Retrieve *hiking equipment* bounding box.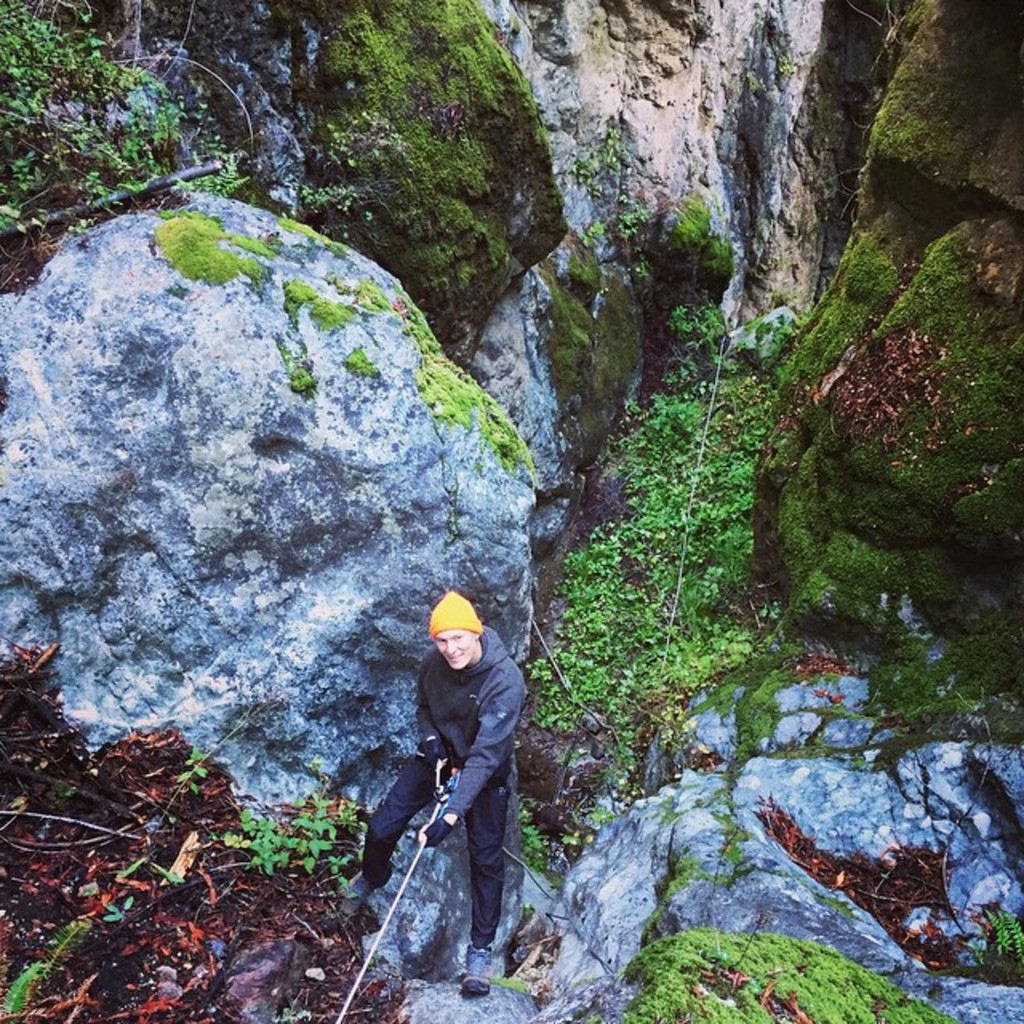
Bounding box: (435,757,456,794).
